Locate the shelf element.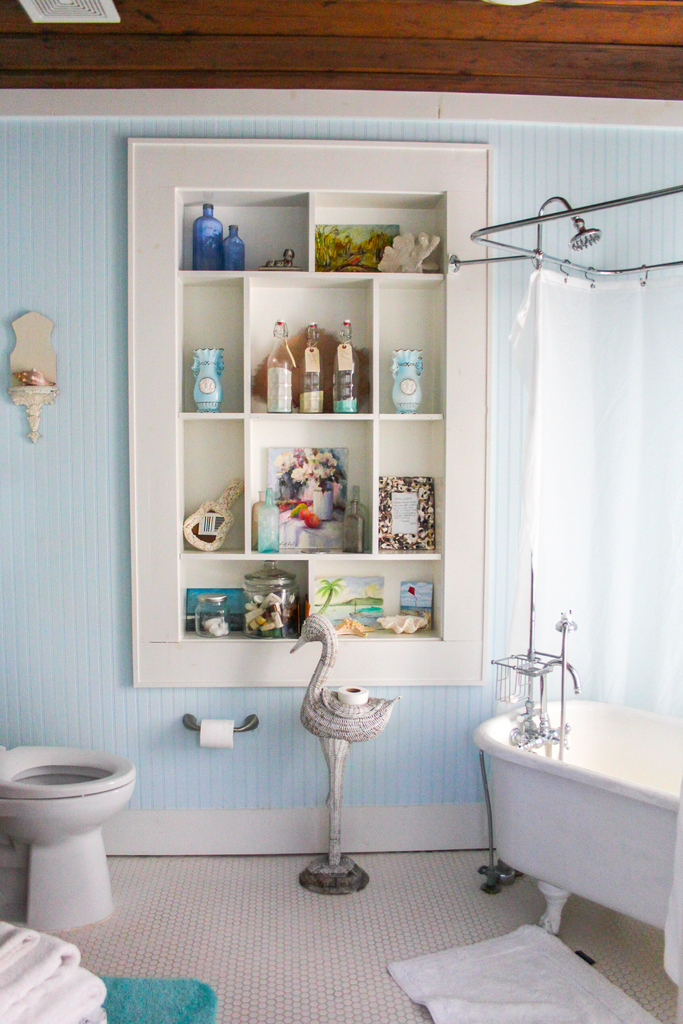
Element bbox: (x1=310, y1=199, x2=441, y2=278).
